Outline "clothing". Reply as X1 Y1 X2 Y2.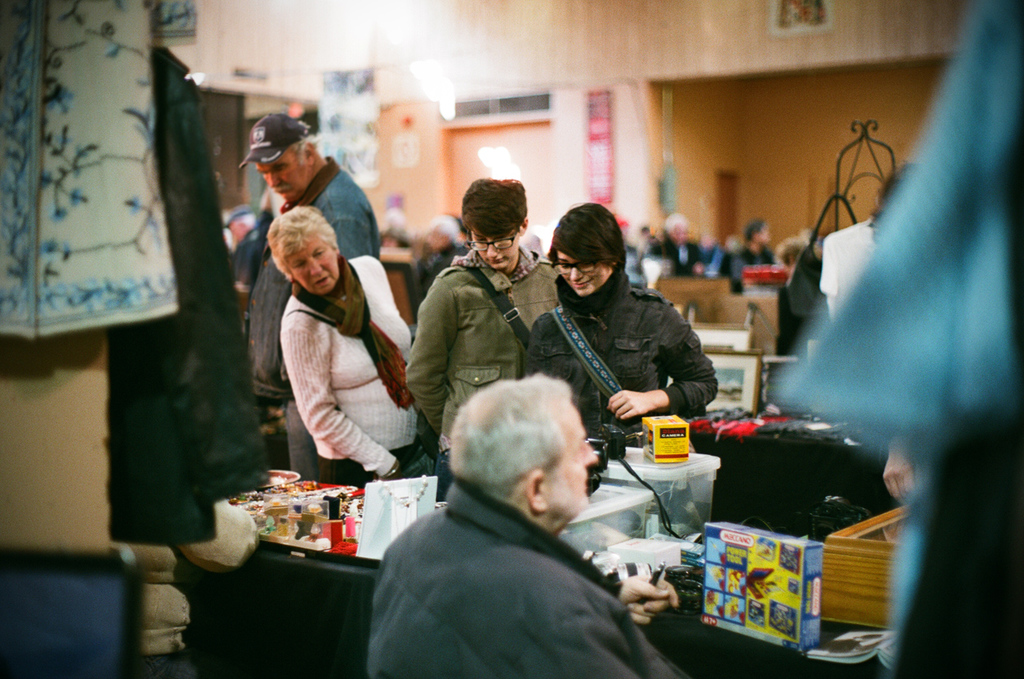
521 272 722 439.
